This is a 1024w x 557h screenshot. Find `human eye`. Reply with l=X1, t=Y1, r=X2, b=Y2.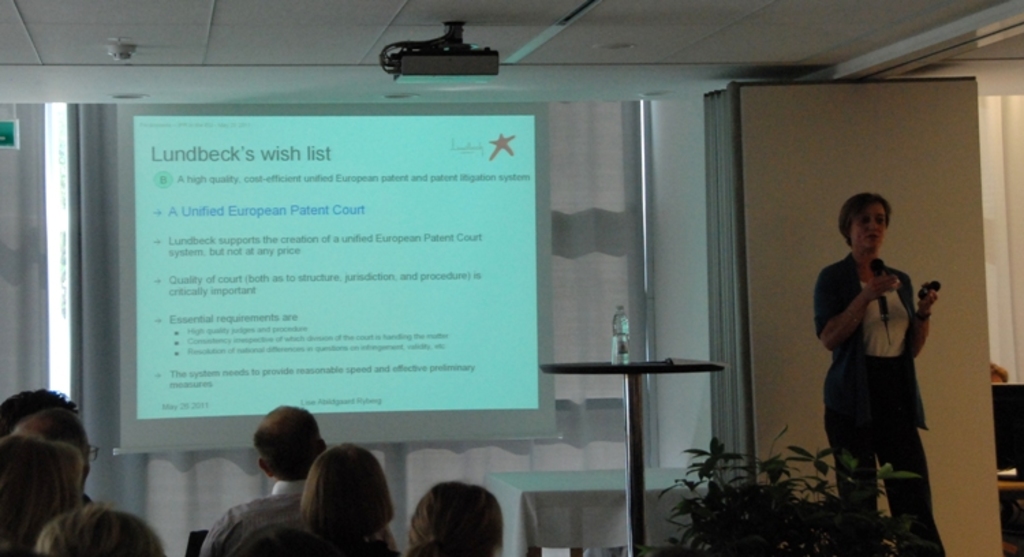
l=877, t=216, r=885, b=221.
